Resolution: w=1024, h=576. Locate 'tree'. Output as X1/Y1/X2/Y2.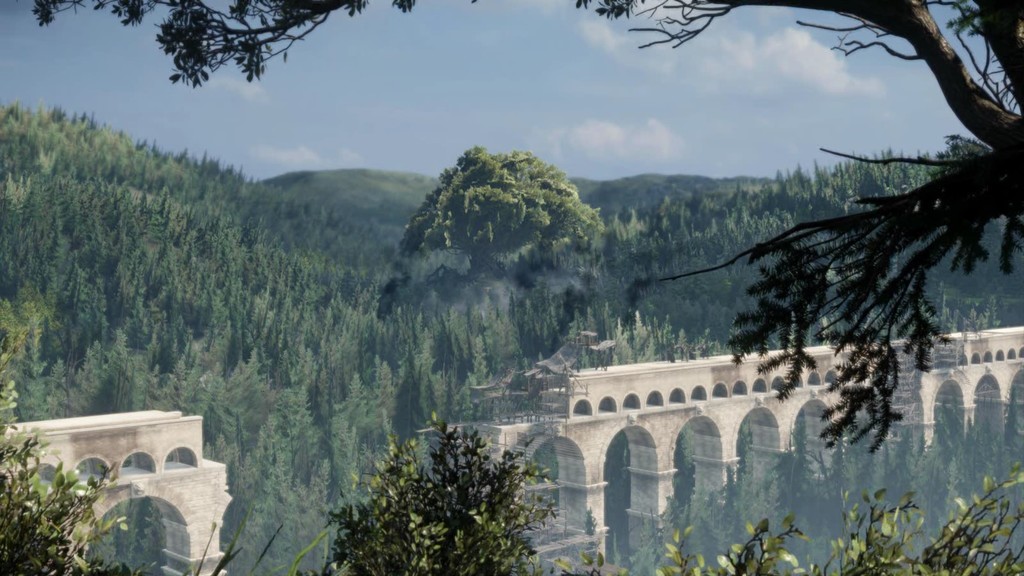
399/143/604/273.
